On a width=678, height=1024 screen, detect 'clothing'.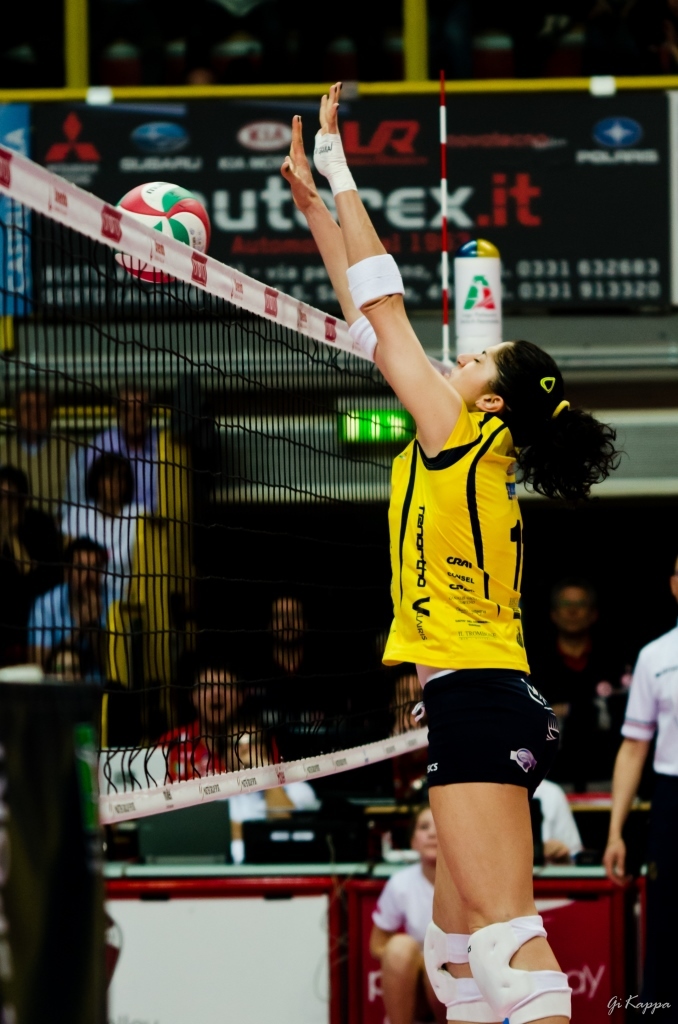
locate(226, 636, 364, 824).
